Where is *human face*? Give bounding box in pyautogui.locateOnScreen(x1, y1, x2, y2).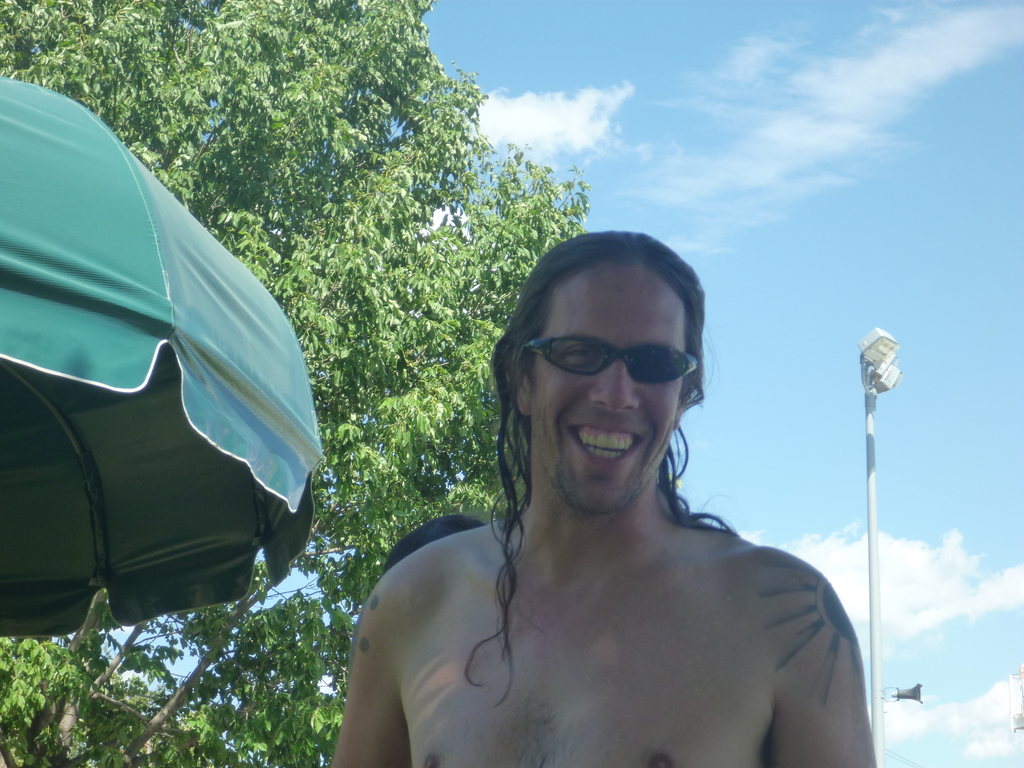
pyautogui.locateOnScreen(529, 268, 693, 506).
